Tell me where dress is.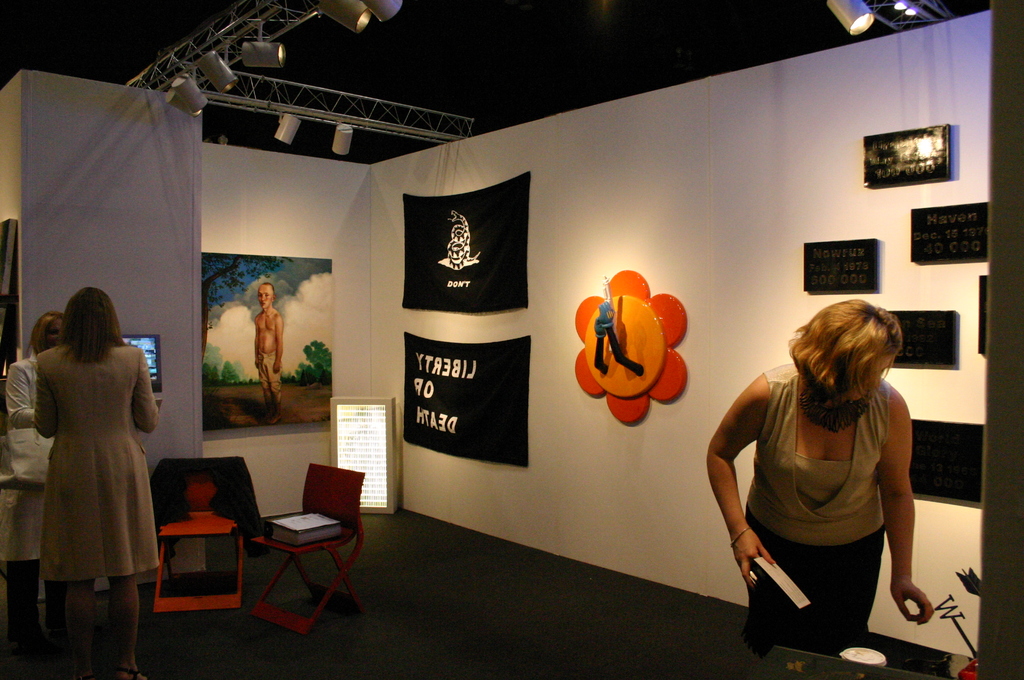
dress is at x1=742 y1=356 x2=883 y2=663.
